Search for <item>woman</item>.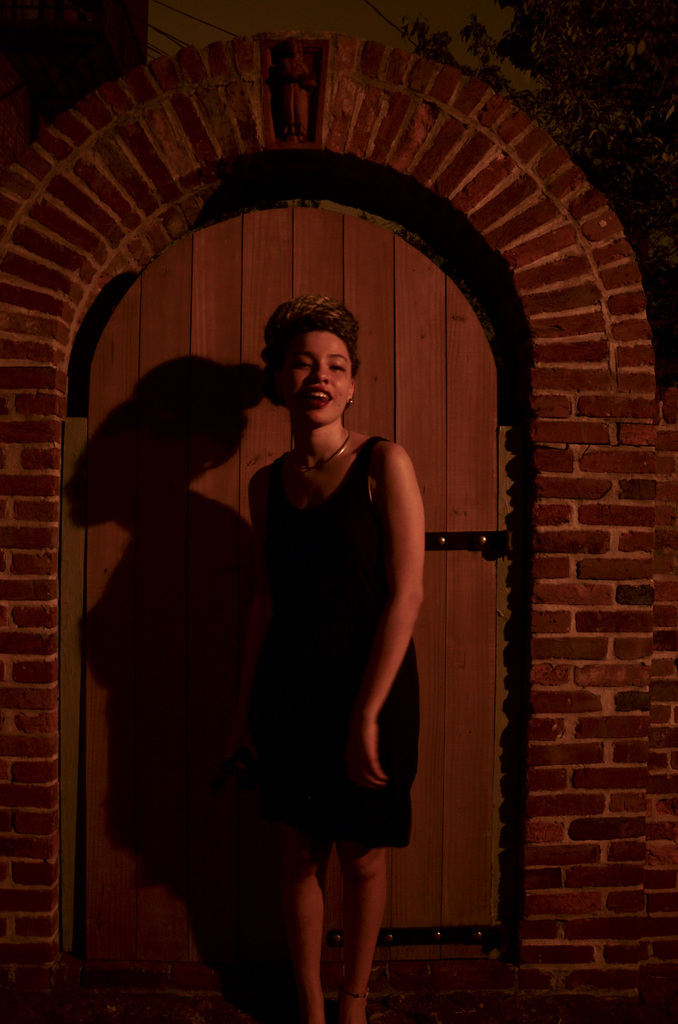
Found at (left=203, top=278, right=426, bottom=992).
